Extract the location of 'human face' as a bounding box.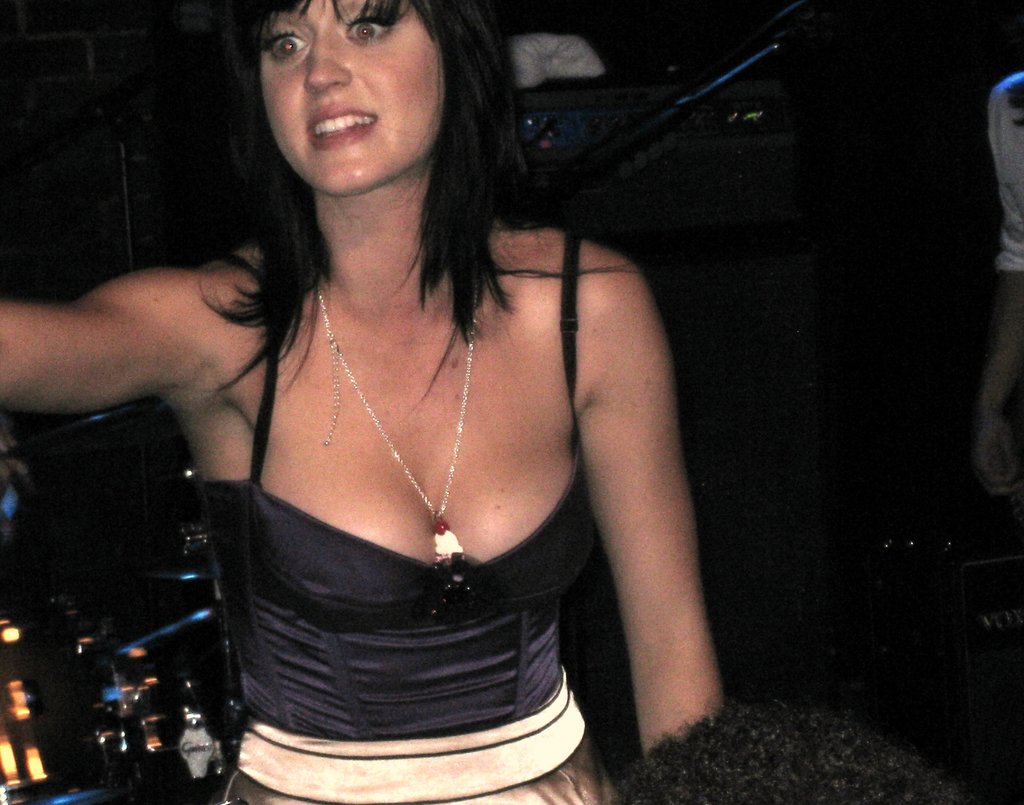
(260, 0, 436, 188).
